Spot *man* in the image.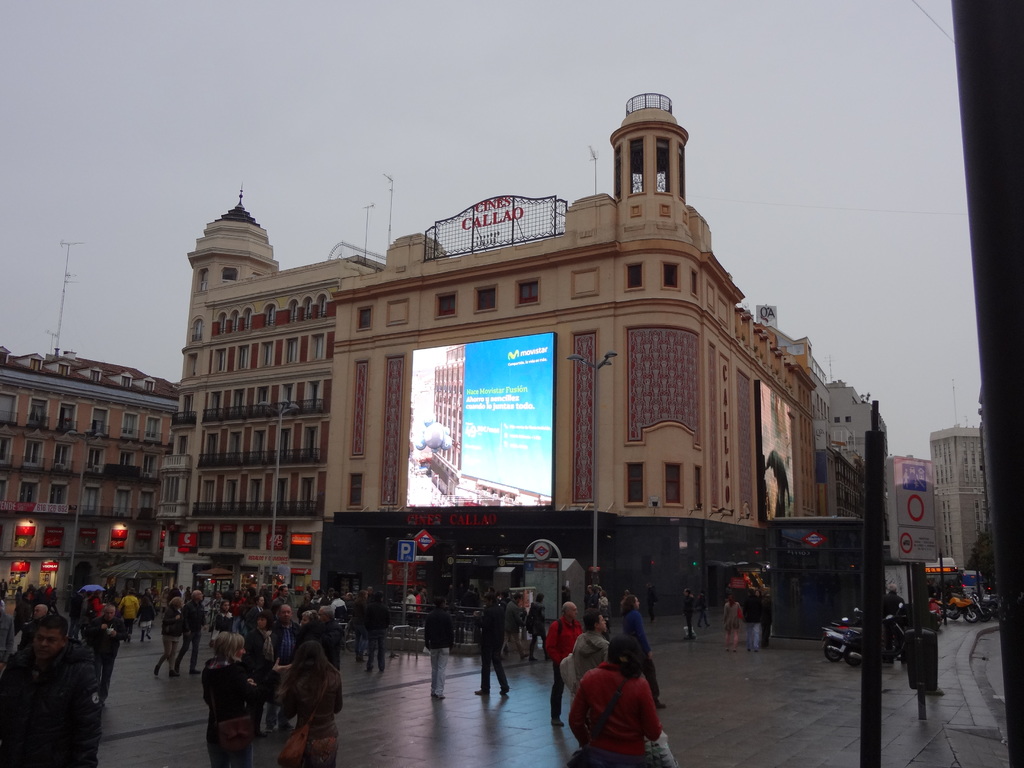
*man* found at 523, 592, 548, 657.
